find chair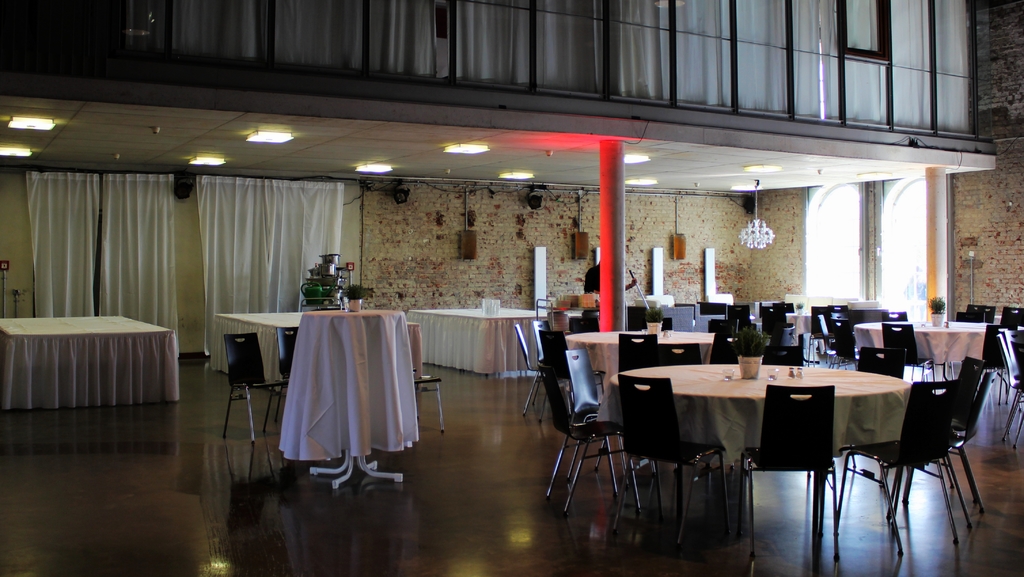
413/317/447/437
